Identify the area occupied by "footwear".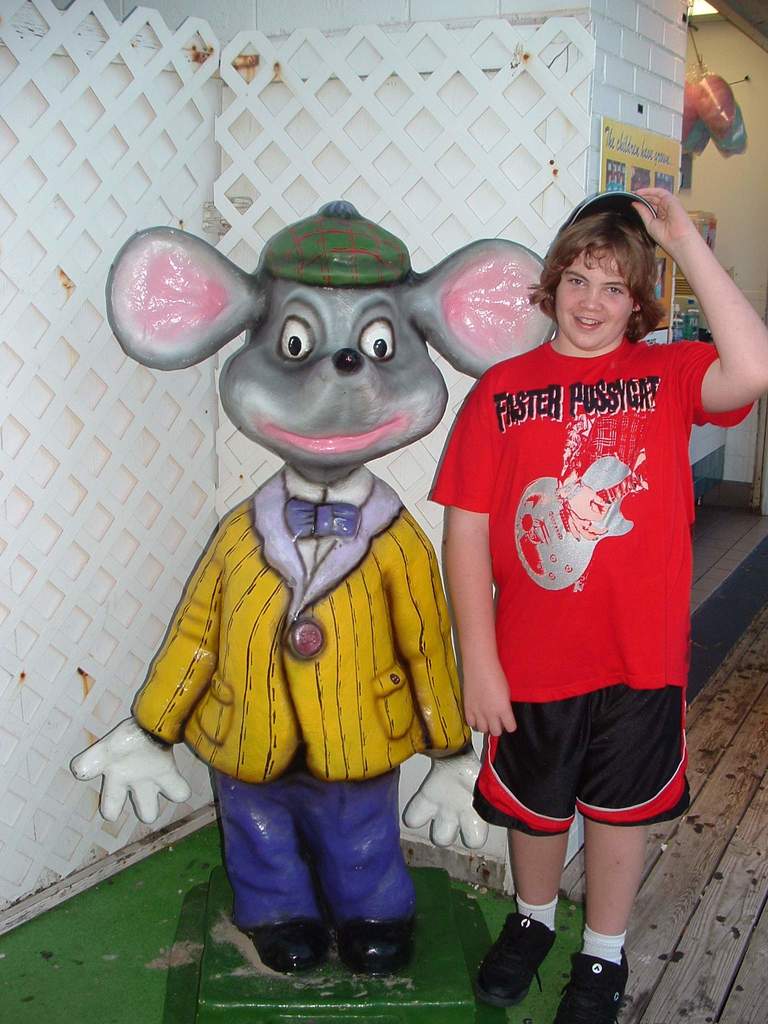
Area: [565,934,636,1022].
